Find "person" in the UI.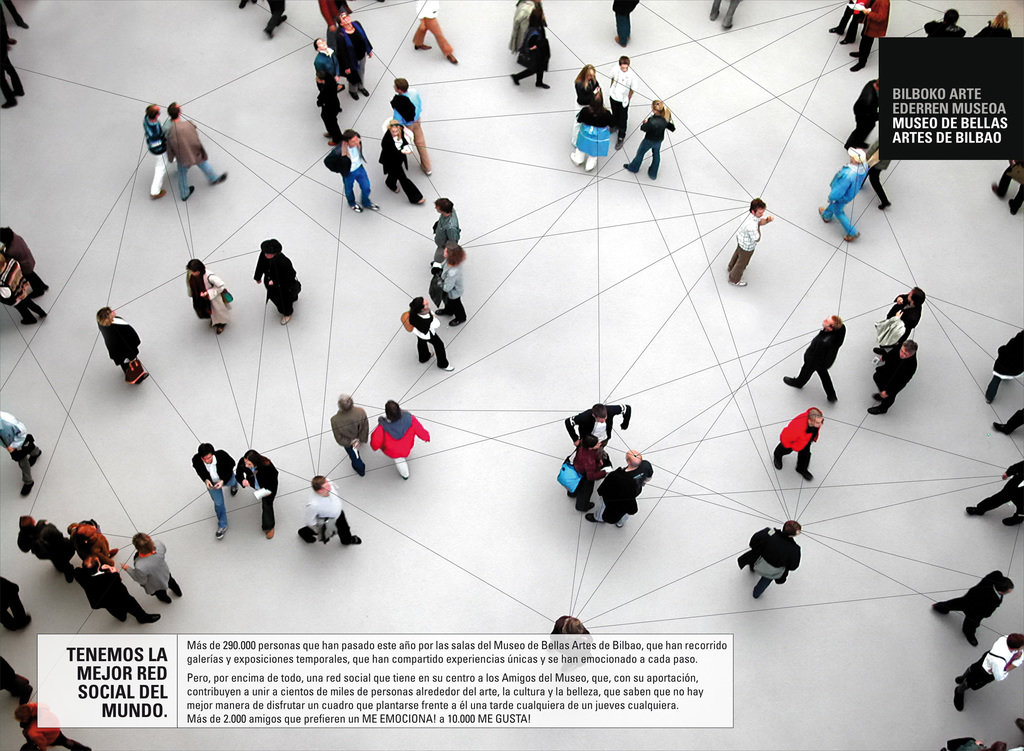
UI element at Rect(429, 239, 467, 328).
